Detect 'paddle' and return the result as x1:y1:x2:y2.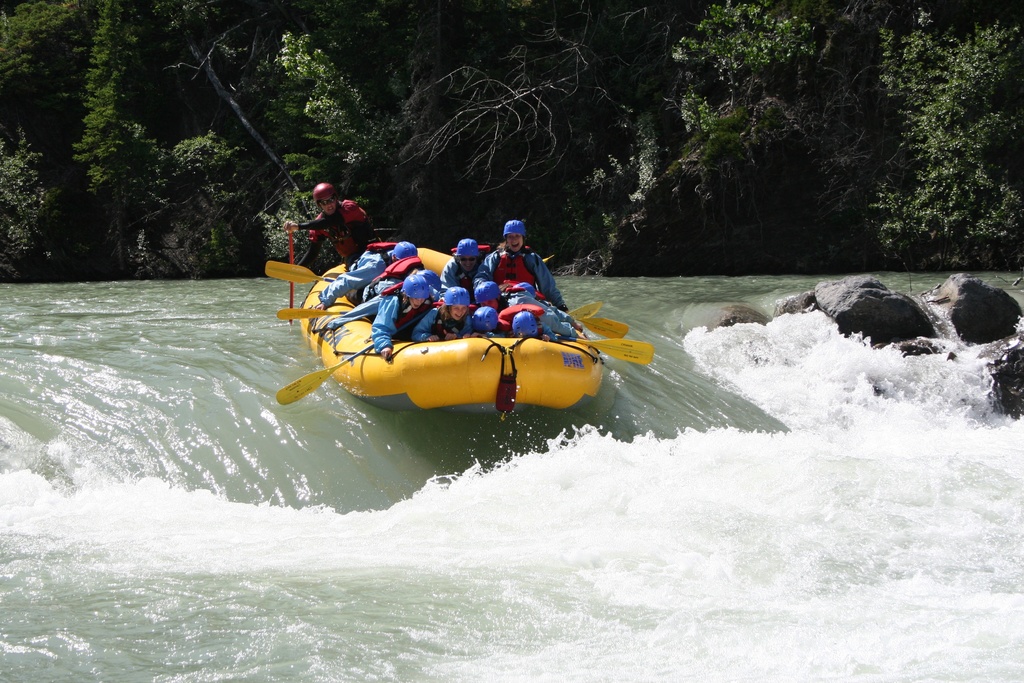
263:263:333:283.
